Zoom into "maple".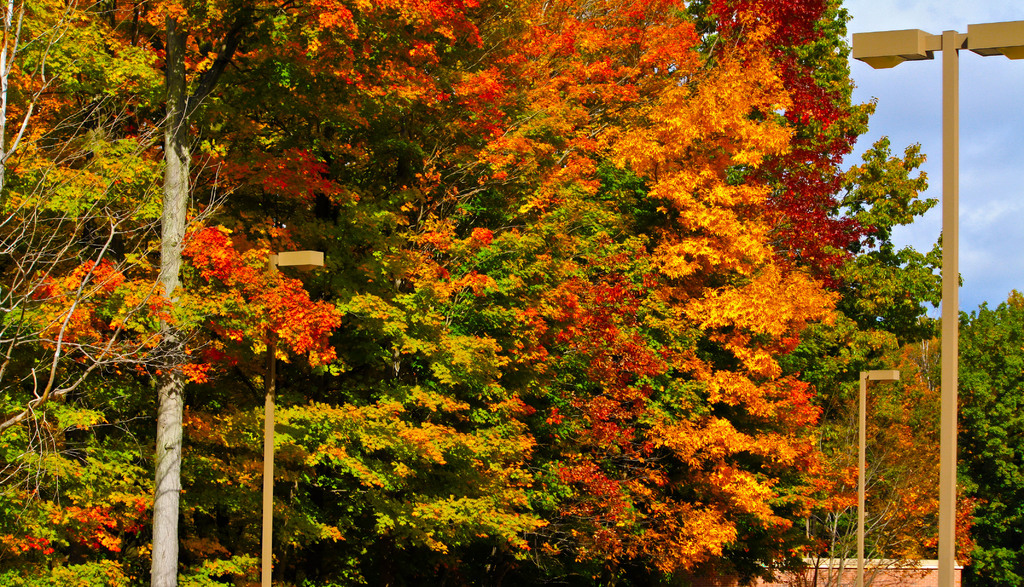
Zoom target: [0,2,962,586].
